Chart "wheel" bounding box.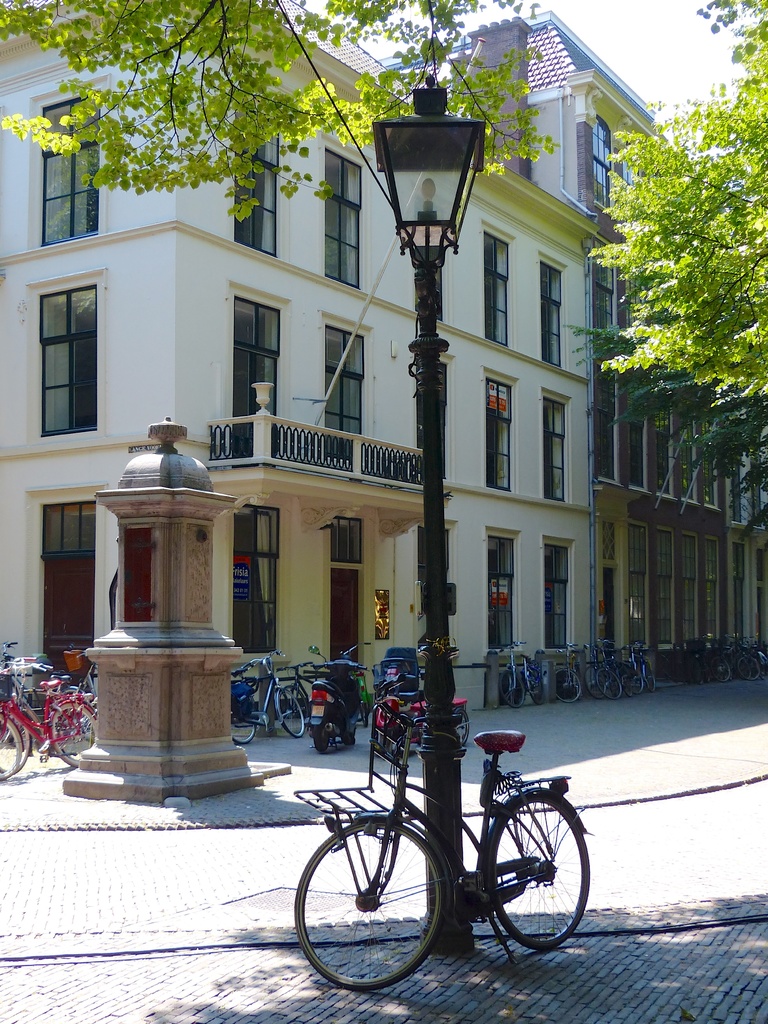
Charted: x1=496, y1=668, x2=528, y2=708.
